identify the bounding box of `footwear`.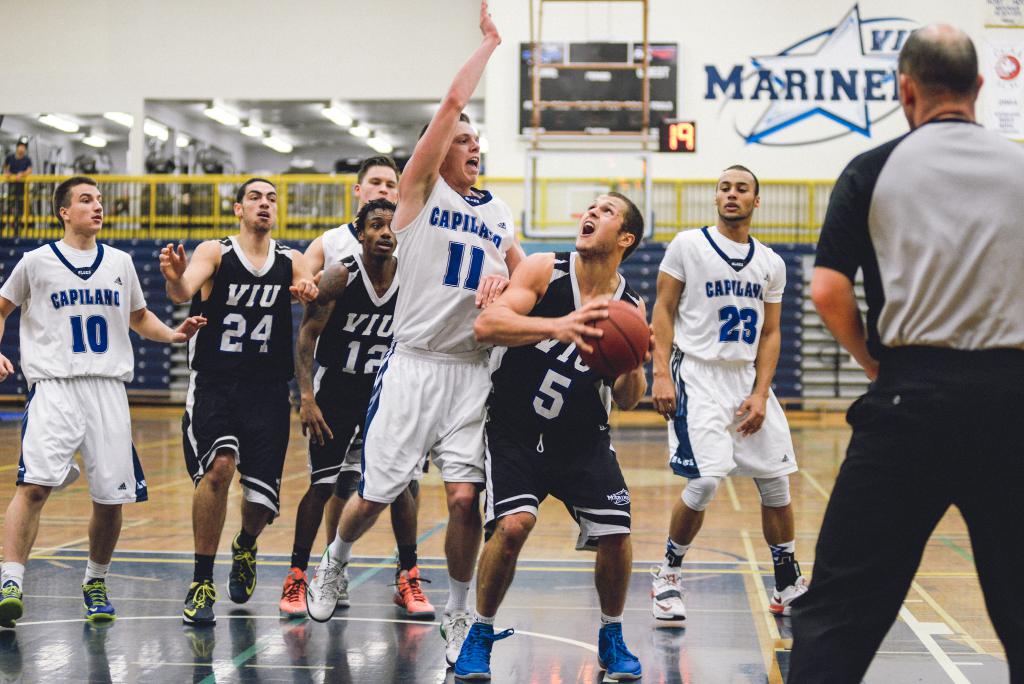
pyautogui.locateOnScreen(445, 602, 511, 675).
